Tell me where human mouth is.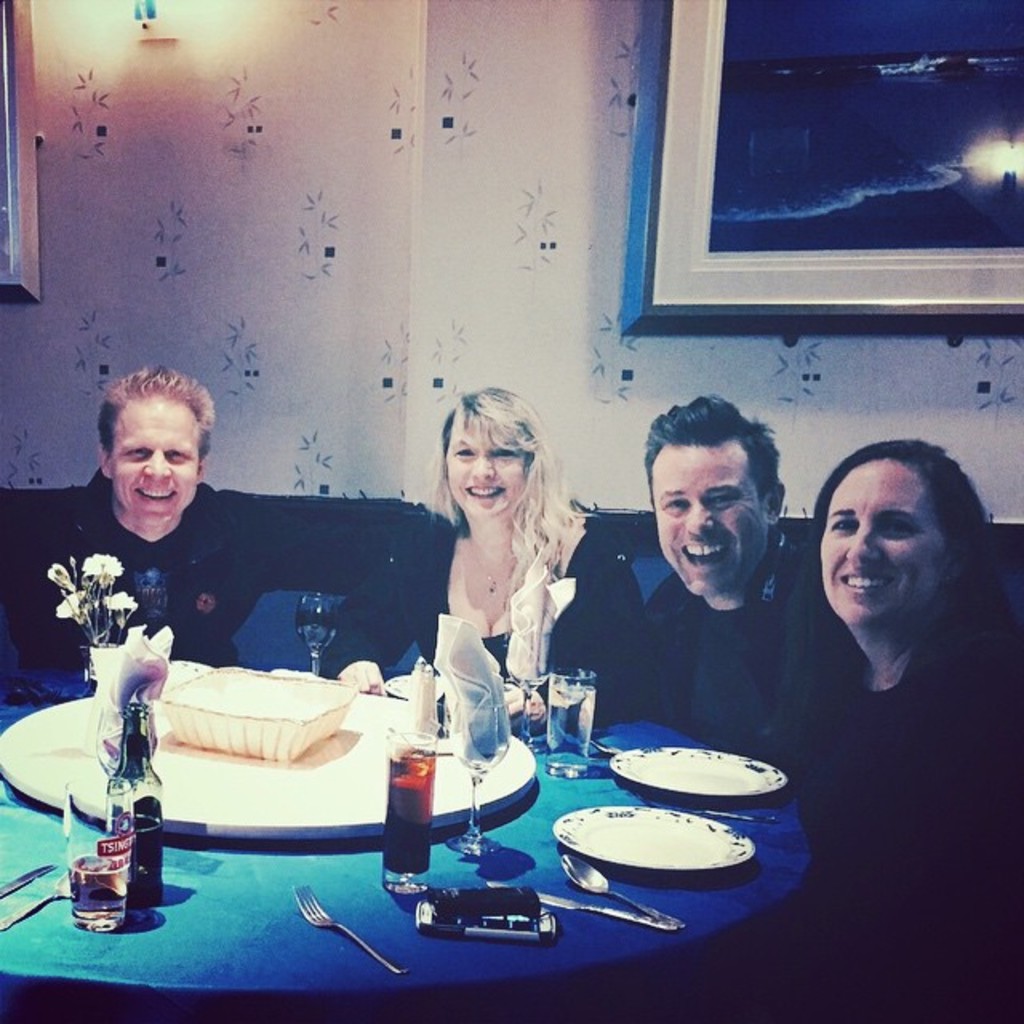
human mouth is at [left=838, top=573, right=886, bottom=595].
